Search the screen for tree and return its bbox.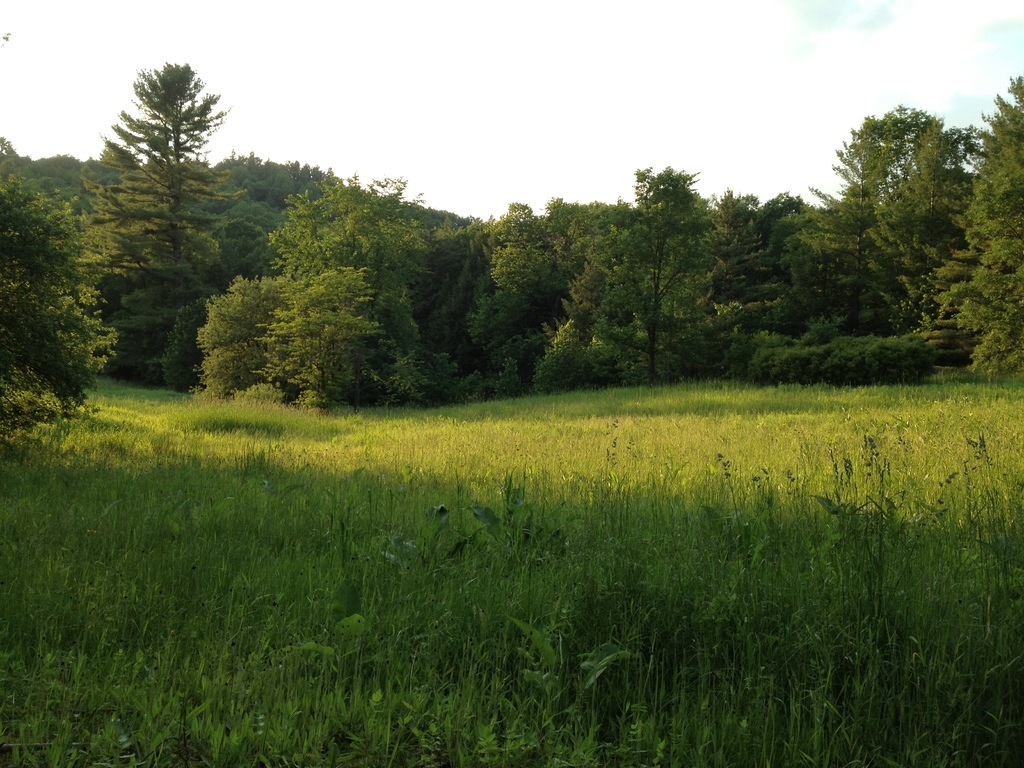
Found: 941:74:1023:367.
